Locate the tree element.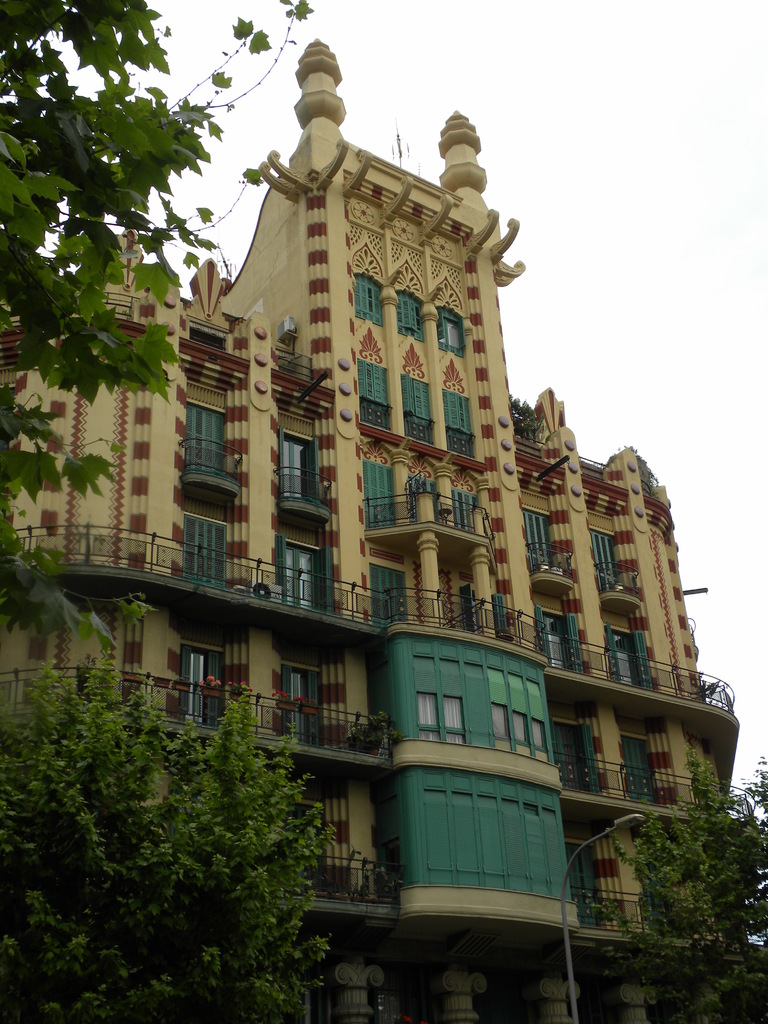
Element bbox: bbox(574, 737, 767, 1023).
